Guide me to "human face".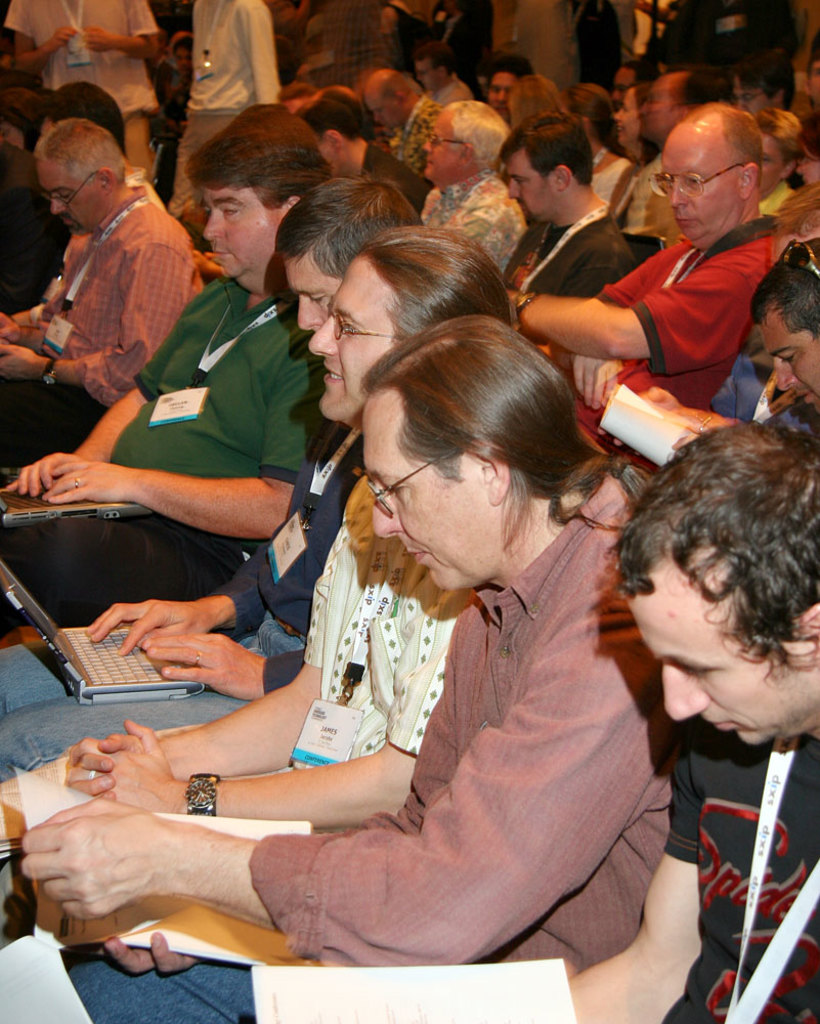
Guidance: (39,164,98,237).
